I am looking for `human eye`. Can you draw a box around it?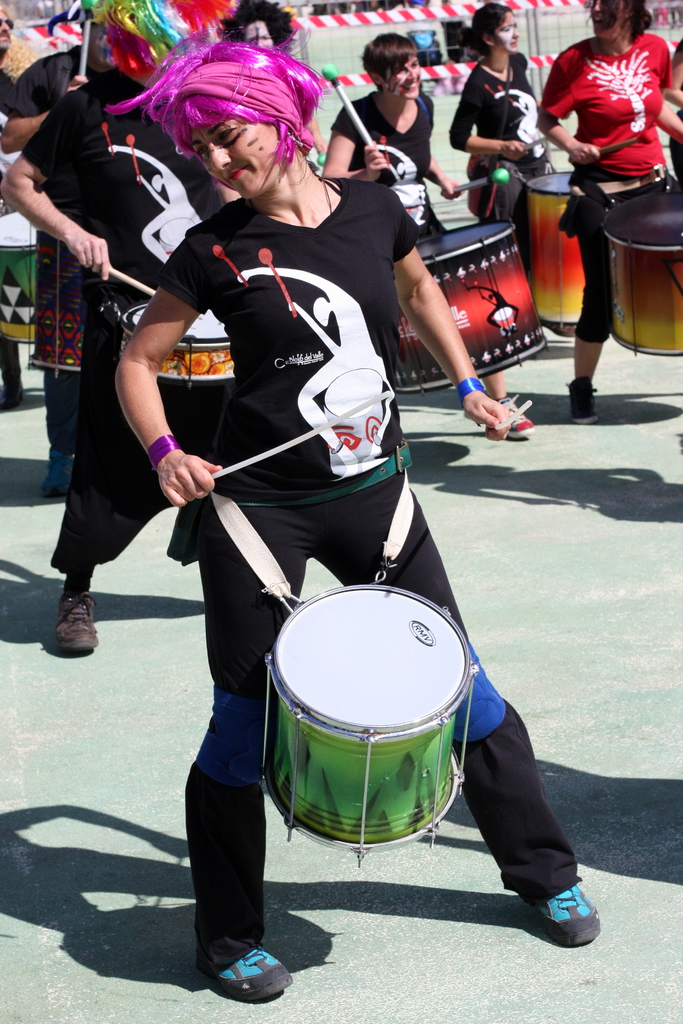
Sure, the bounding box is l=214, t=125, r=240, b=141.
